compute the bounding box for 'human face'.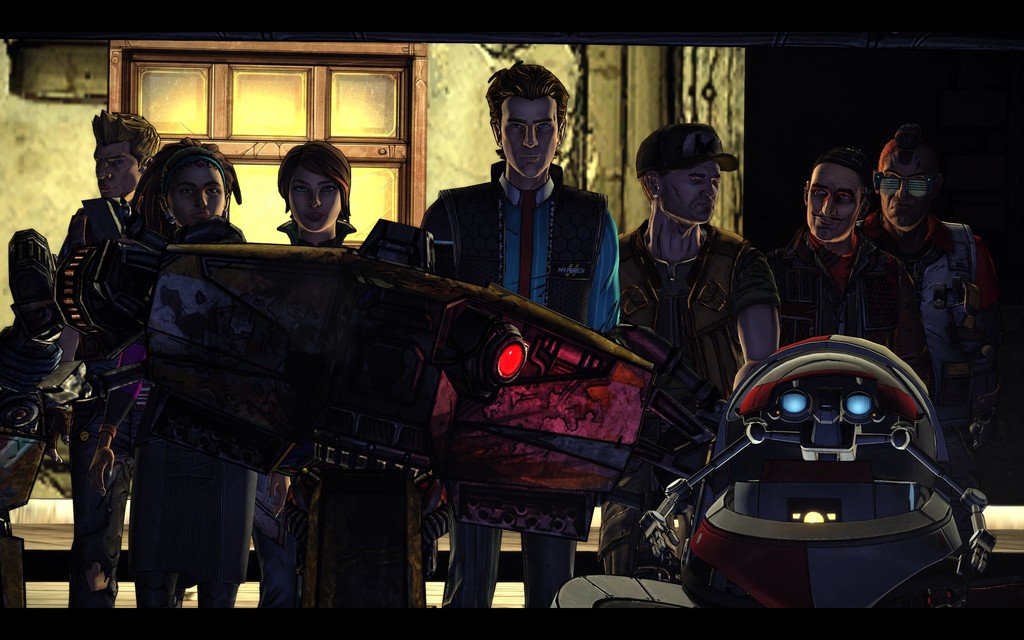
crop(500, 88, 561, 180).
